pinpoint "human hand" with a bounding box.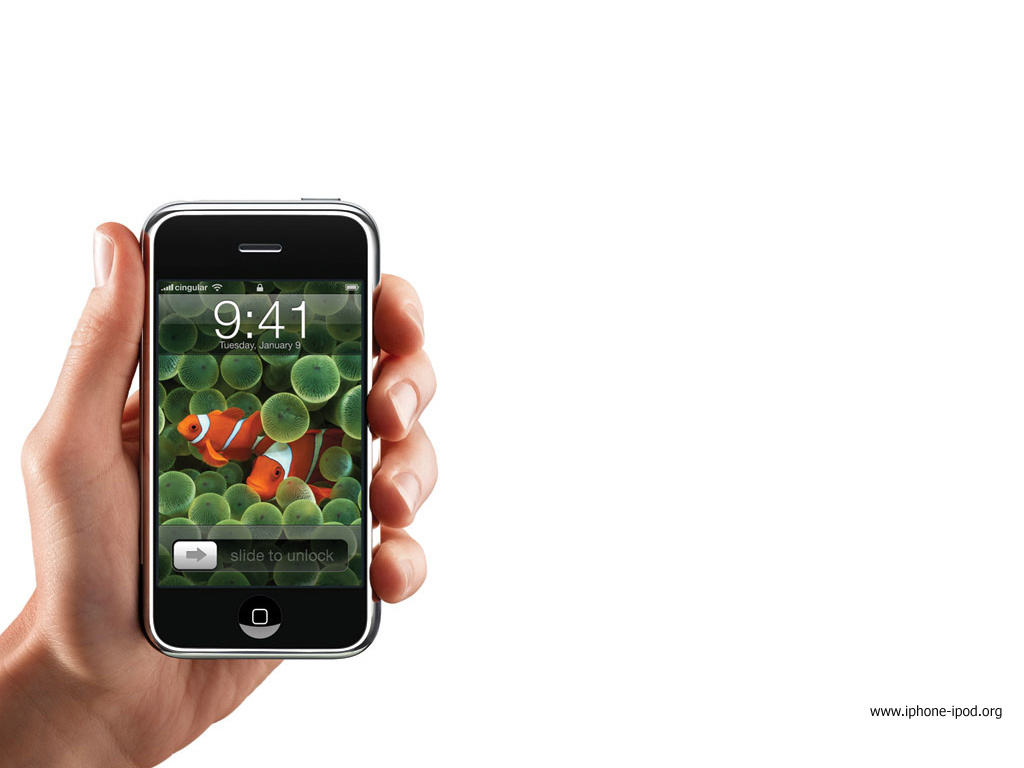
<box>73,220,406,661</box>.
